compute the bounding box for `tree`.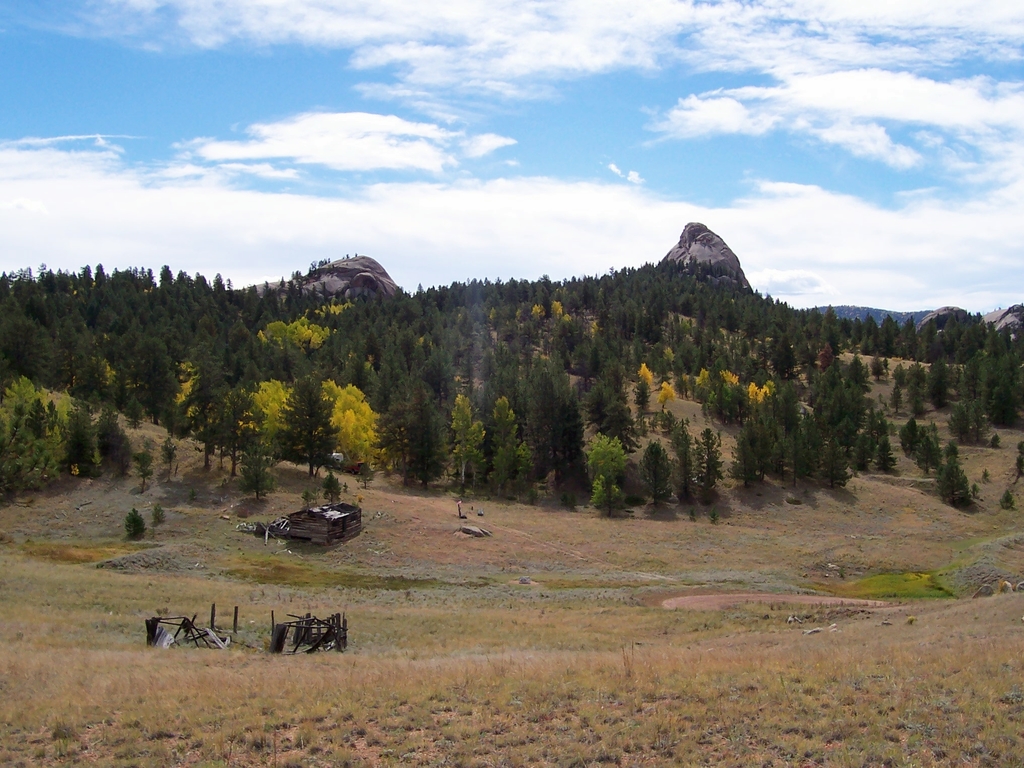
[x1=871, y1=426, x2=892, y2=478].
